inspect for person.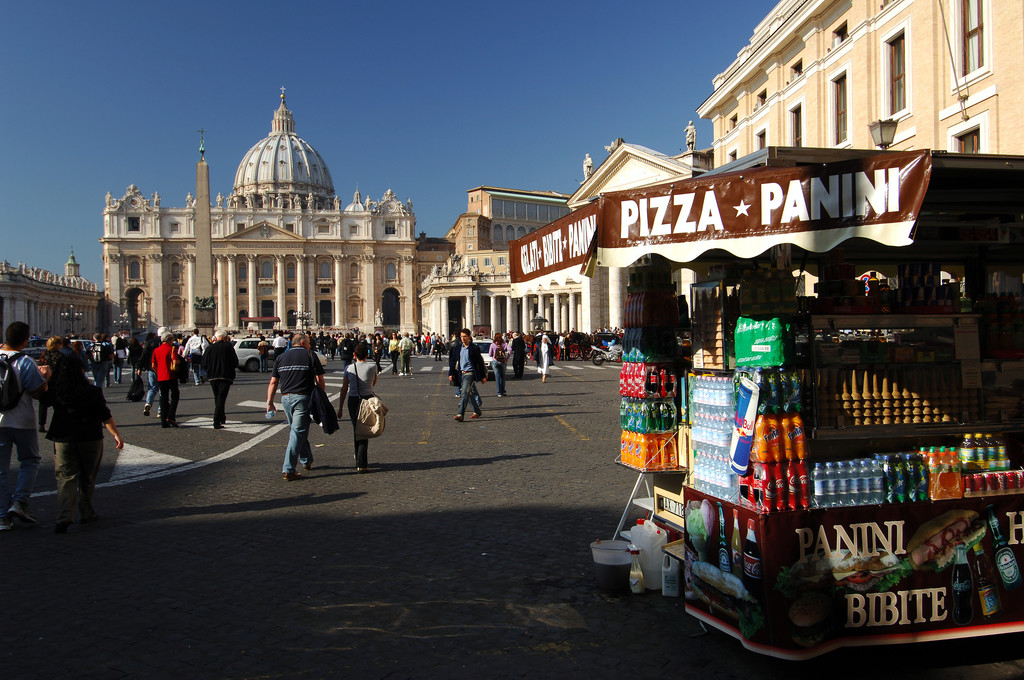
Inspection: (336, 345, 378, 465).
